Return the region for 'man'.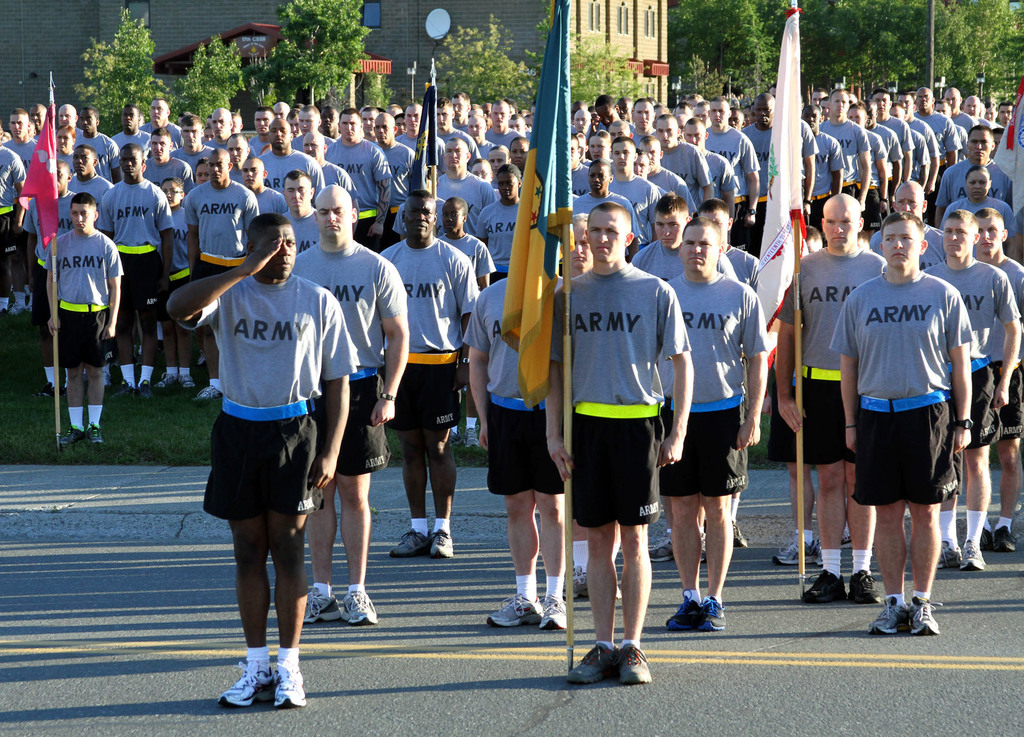
region(390, 100, 447, 190).
